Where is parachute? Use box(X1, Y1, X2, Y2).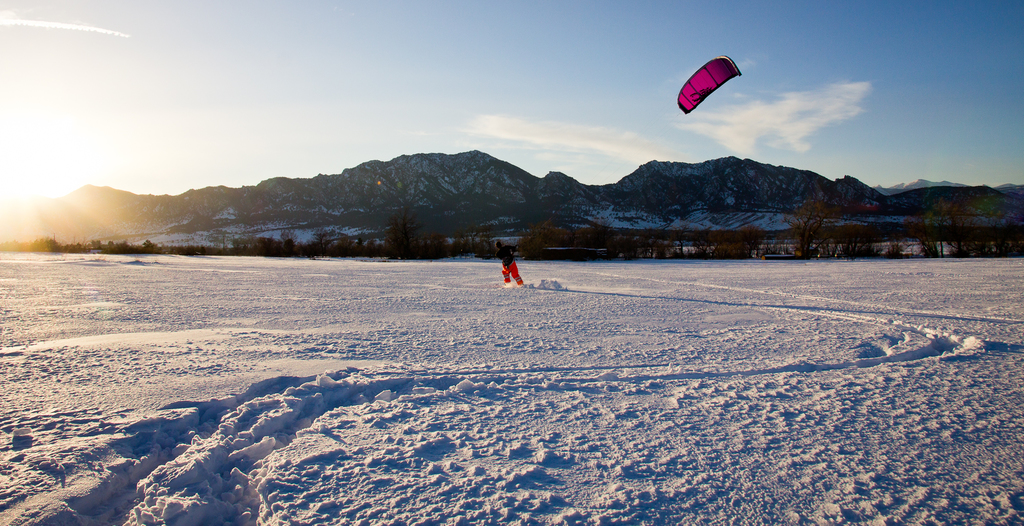
box(675, 51, 751, 119).
